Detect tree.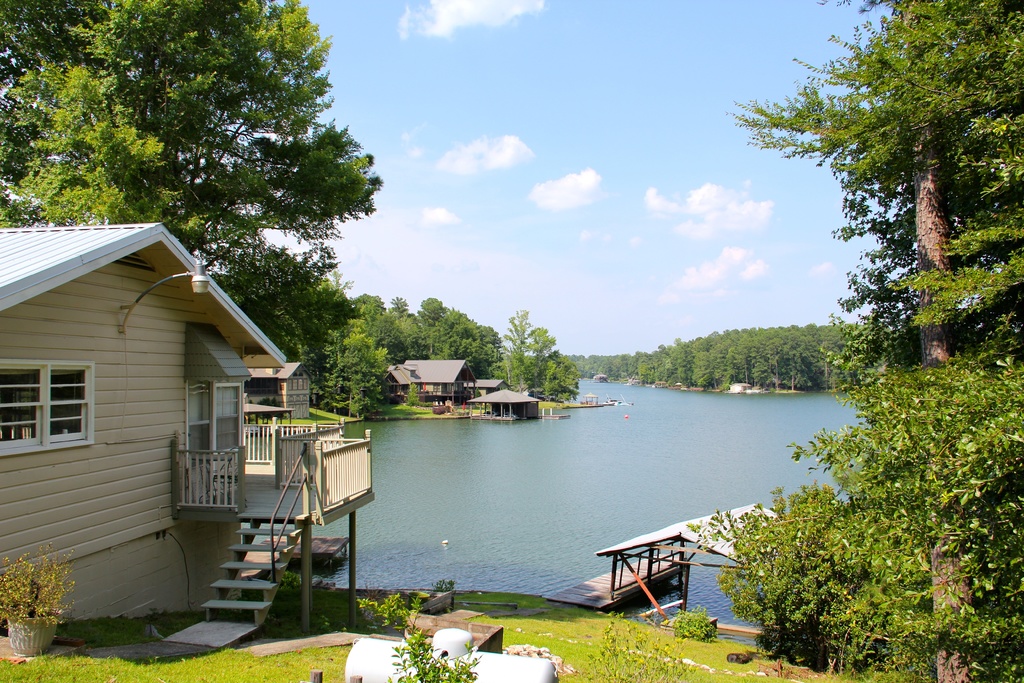
Detected at x1=680, y1=0, x2=1023, y2=682.
